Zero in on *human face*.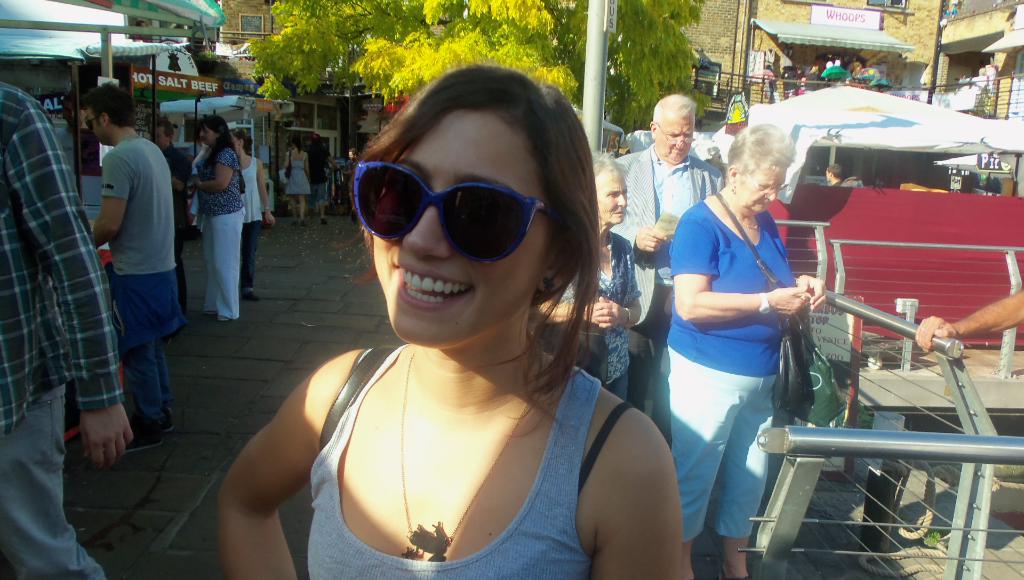
Zeroed in: 657 117 691 166.
